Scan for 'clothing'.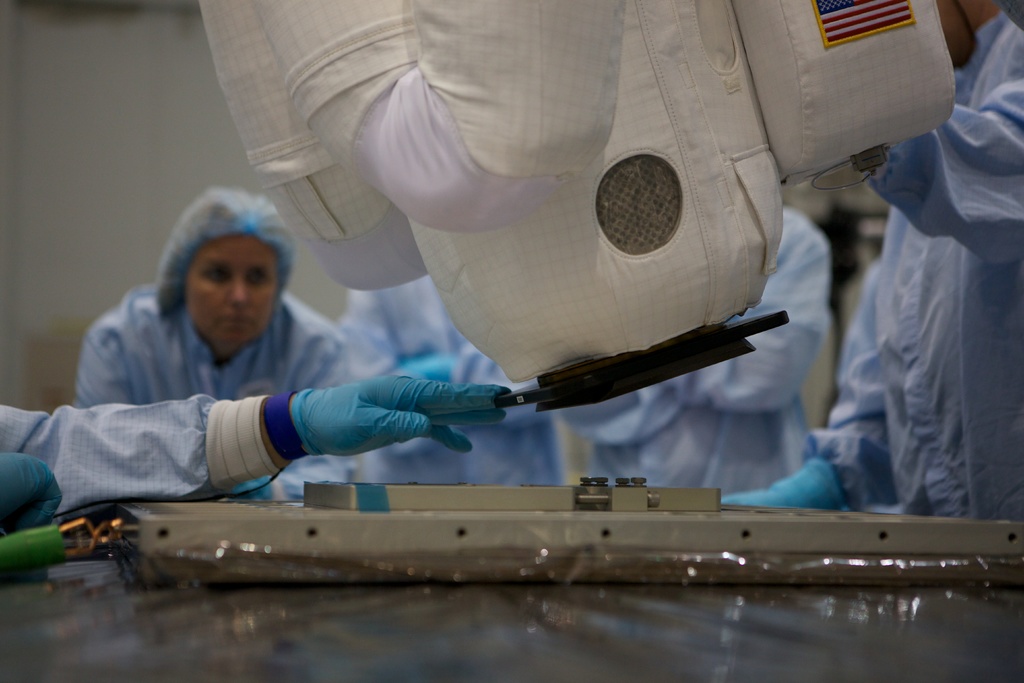
Scan result: x1=799, y1=5, x2=1023, y2=527.
